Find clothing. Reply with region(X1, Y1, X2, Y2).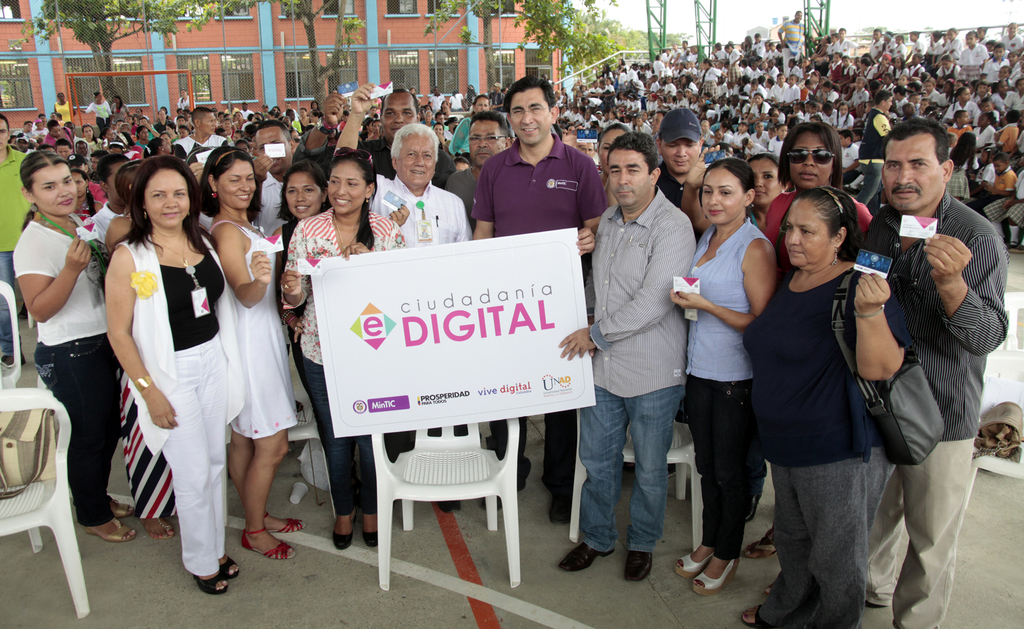
region(1016, 129, 1023, 157).
